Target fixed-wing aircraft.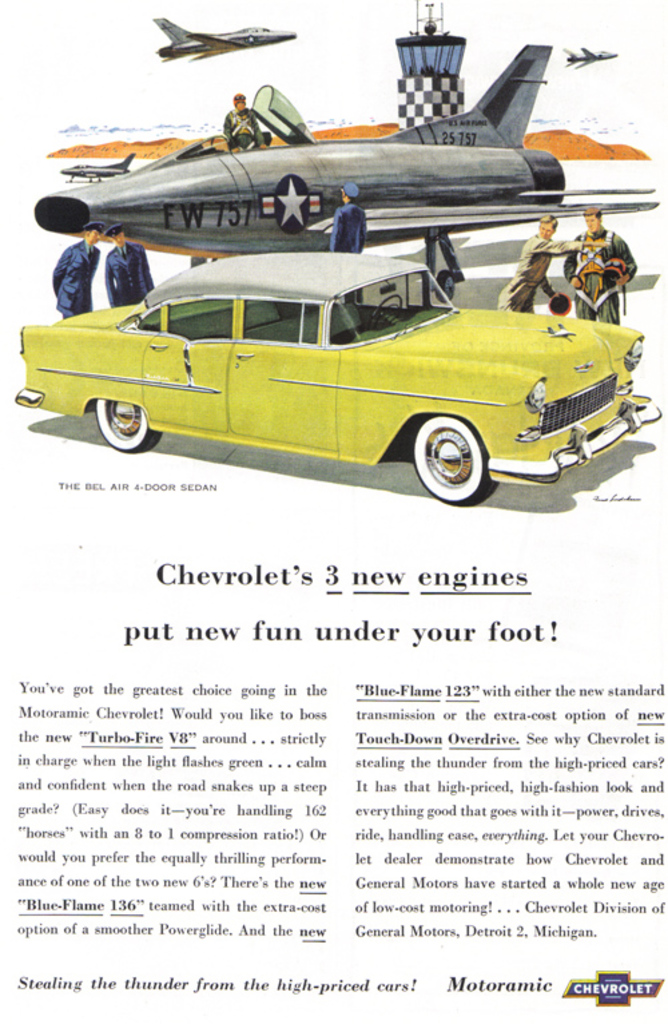
Target region: (560, 39, 613, 71).
